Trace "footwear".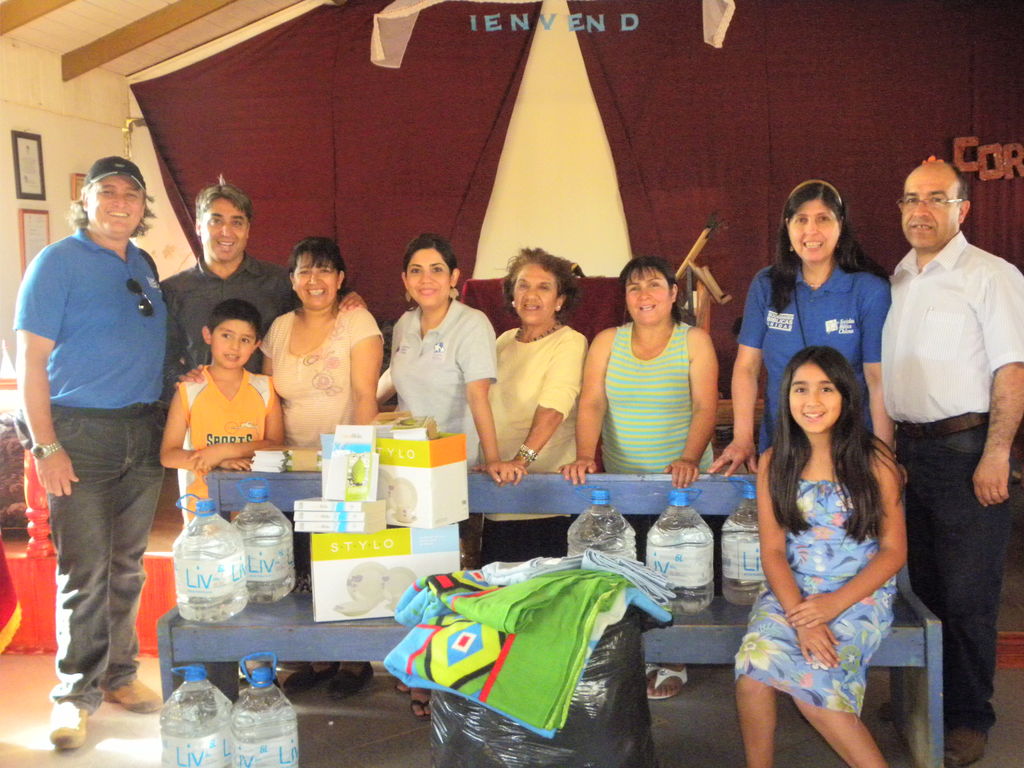
Traced to BBox(410, 701, 435, 725).
